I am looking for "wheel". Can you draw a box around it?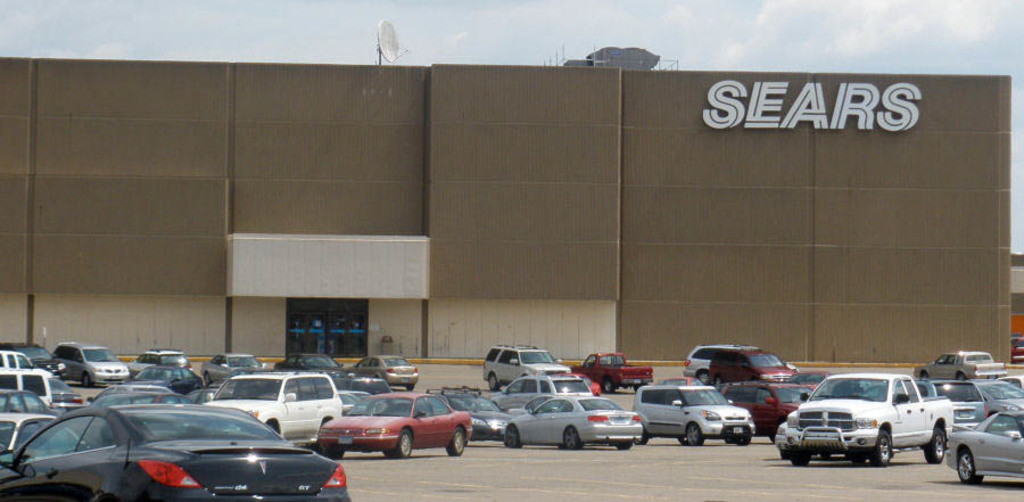
Sure, the bounding box is pyautogui.locateOnScreen(866, 427, 898, 470).
